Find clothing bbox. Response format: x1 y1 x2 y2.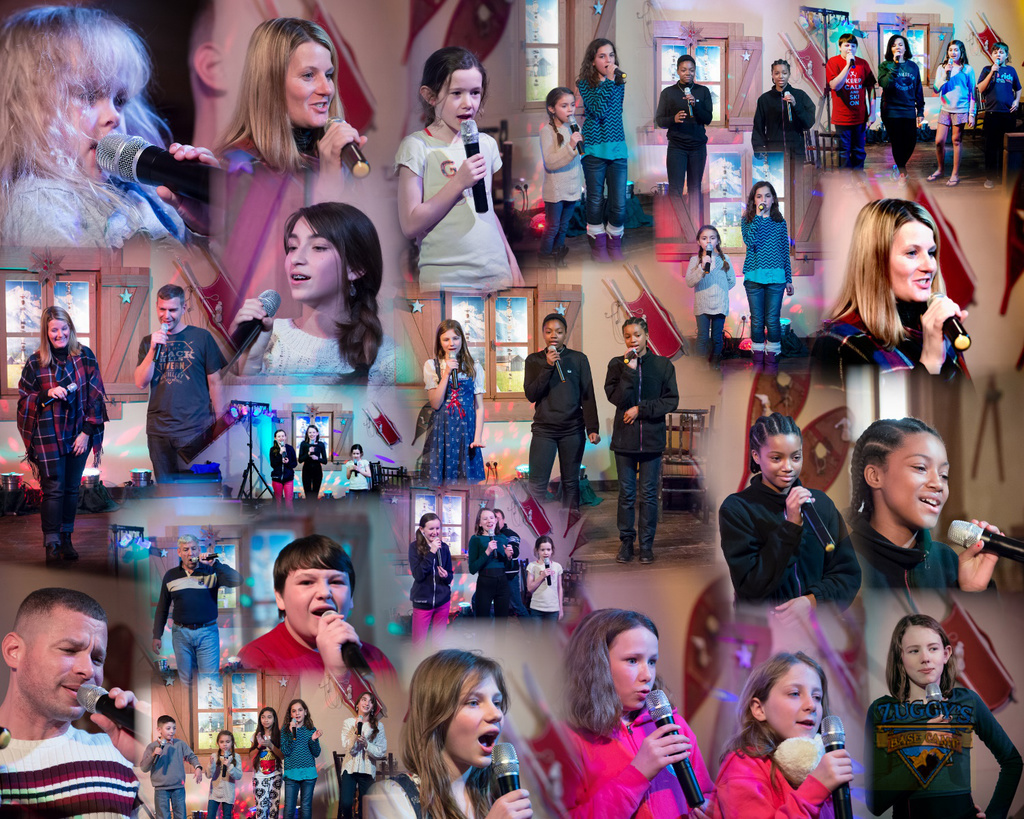
587 349 687 590.
